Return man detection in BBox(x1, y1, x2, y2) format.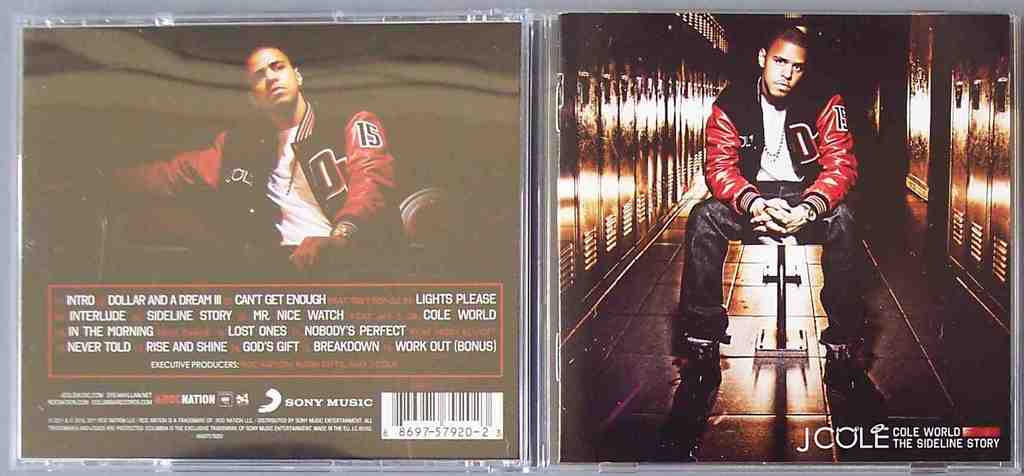
BBox(33, 45, 408, 283).
